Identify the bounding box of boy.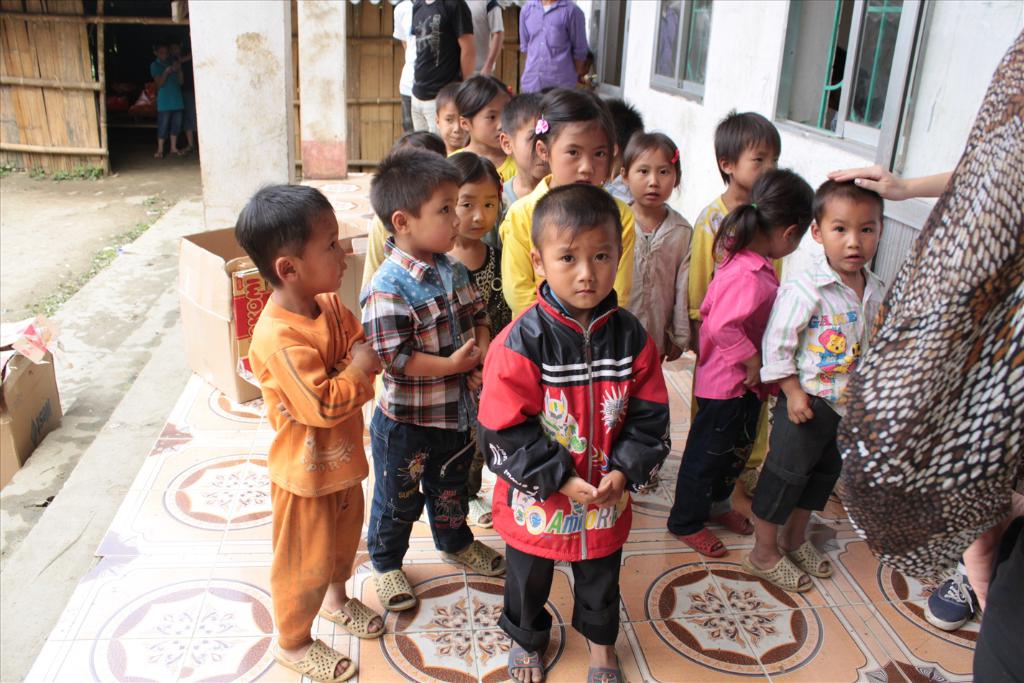
x1=689 y1=111 x2=780 y2=499.
